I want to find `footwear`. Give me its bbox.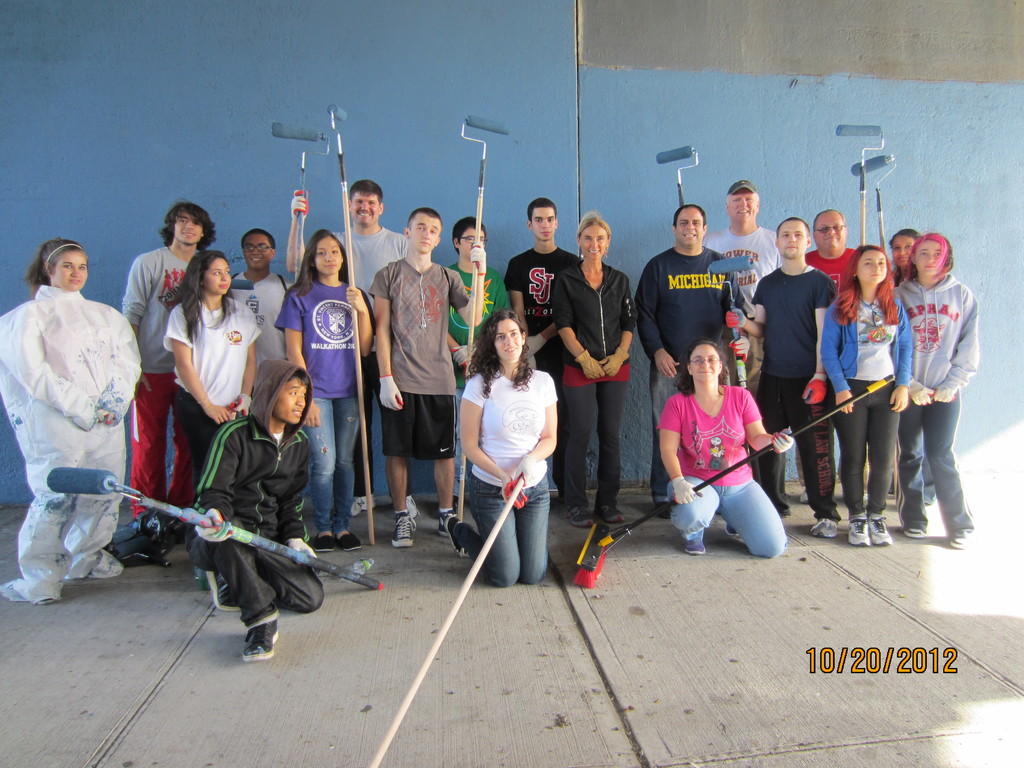
594, 502, 625, 525.
